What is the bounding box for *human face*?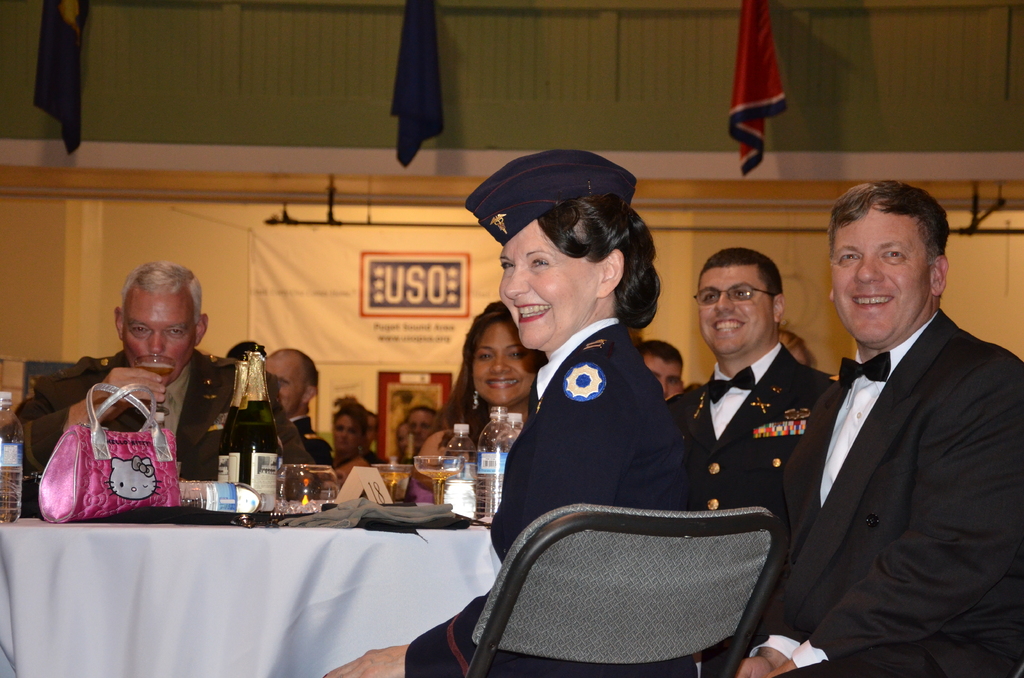
box=[478, 311, 533, 407].
